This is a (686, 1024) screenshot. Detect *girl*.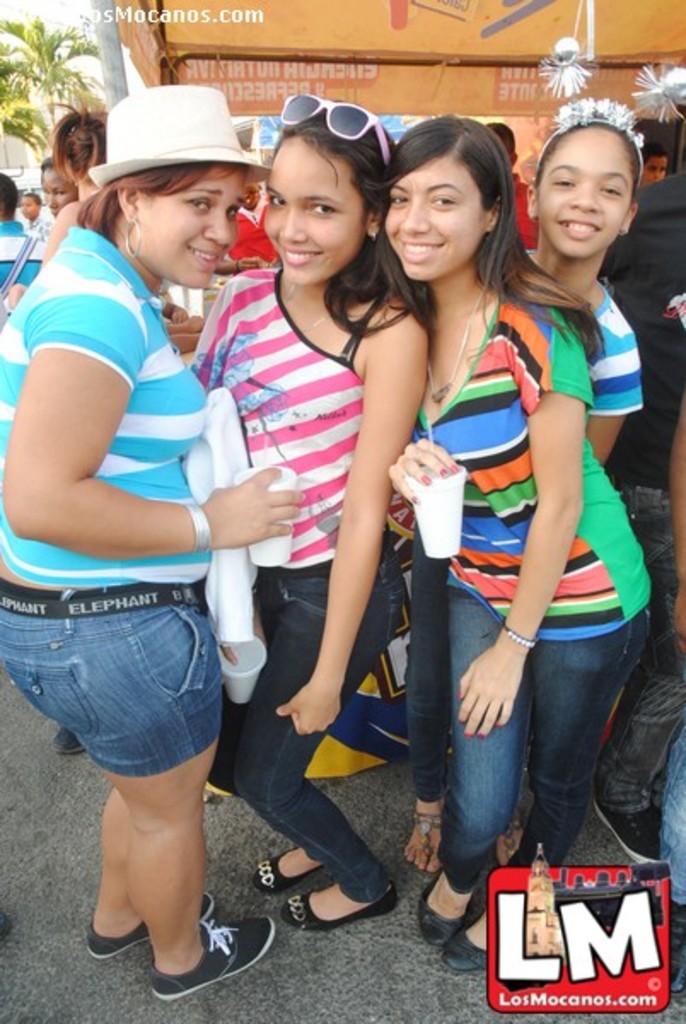
bbox(189, 94, 439, 928).
